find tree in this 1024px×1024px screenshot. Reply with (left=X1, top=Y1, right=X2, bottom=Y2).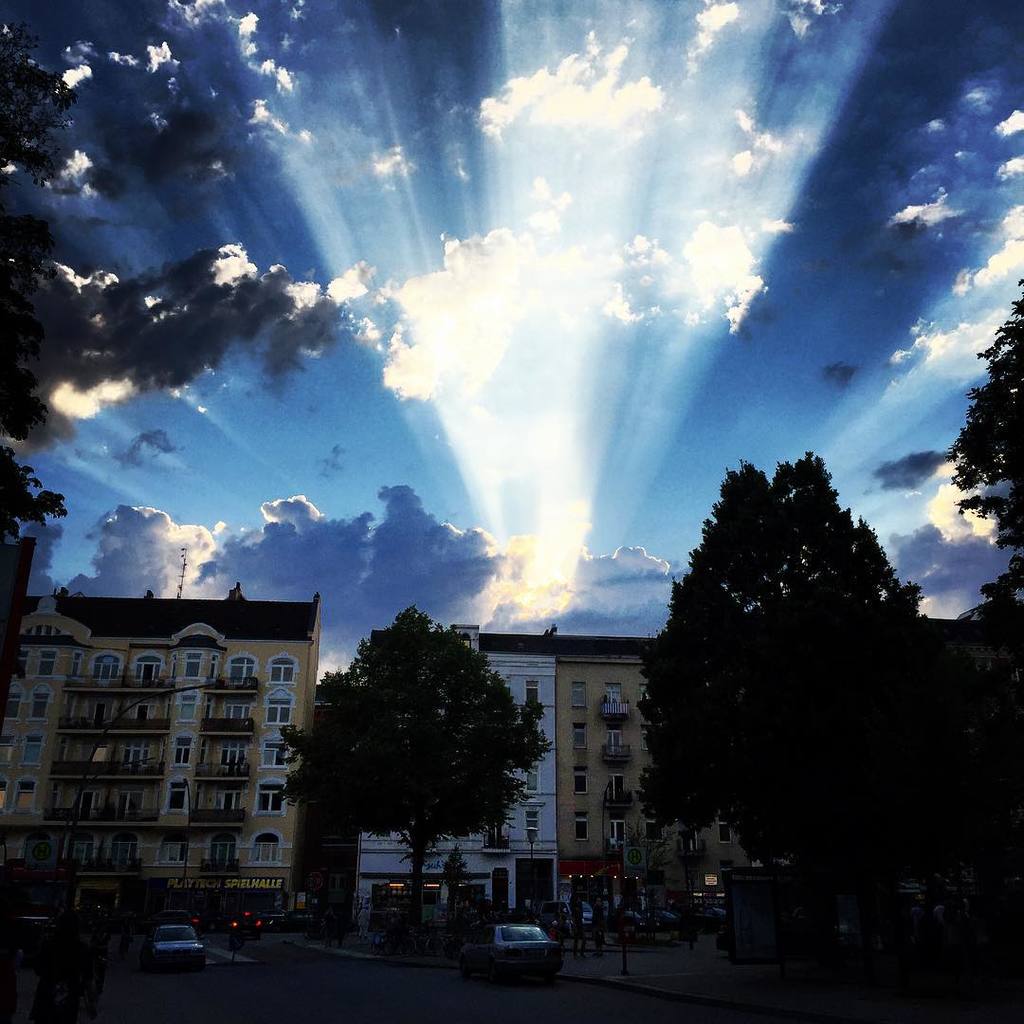
(left=625, top=451, right=925, bottom=867).
